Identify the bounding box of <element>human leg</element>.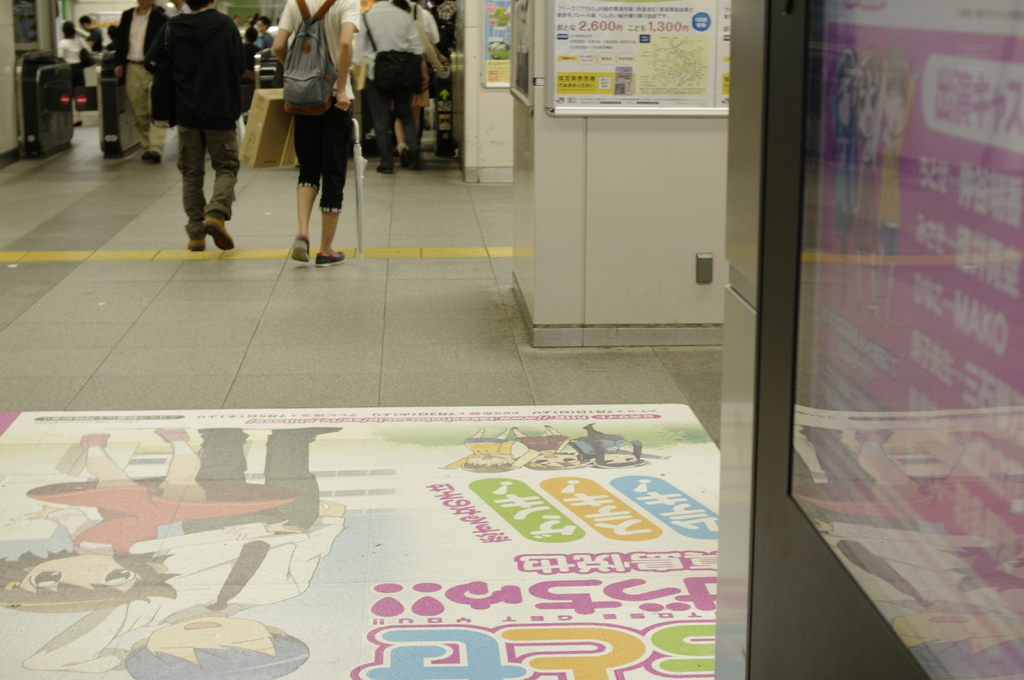
{"left": 120, "top": 63, "right": 145, "bottom": 160}.
